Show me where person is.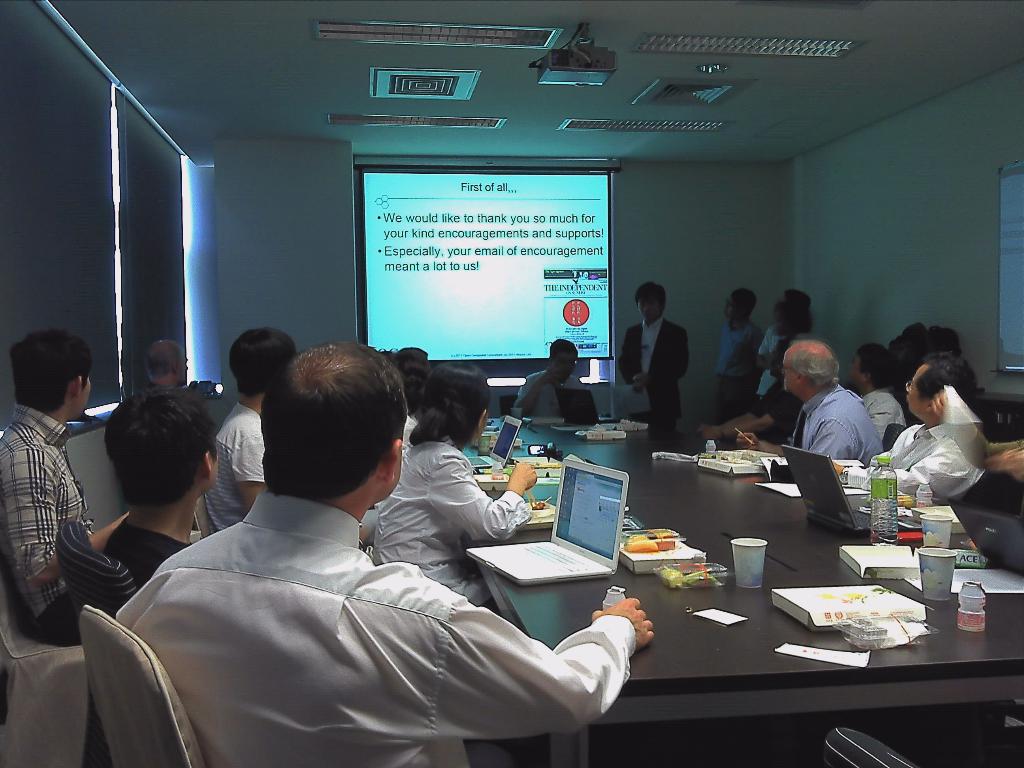
person is at bbox=(0, 327, 129, 630).
